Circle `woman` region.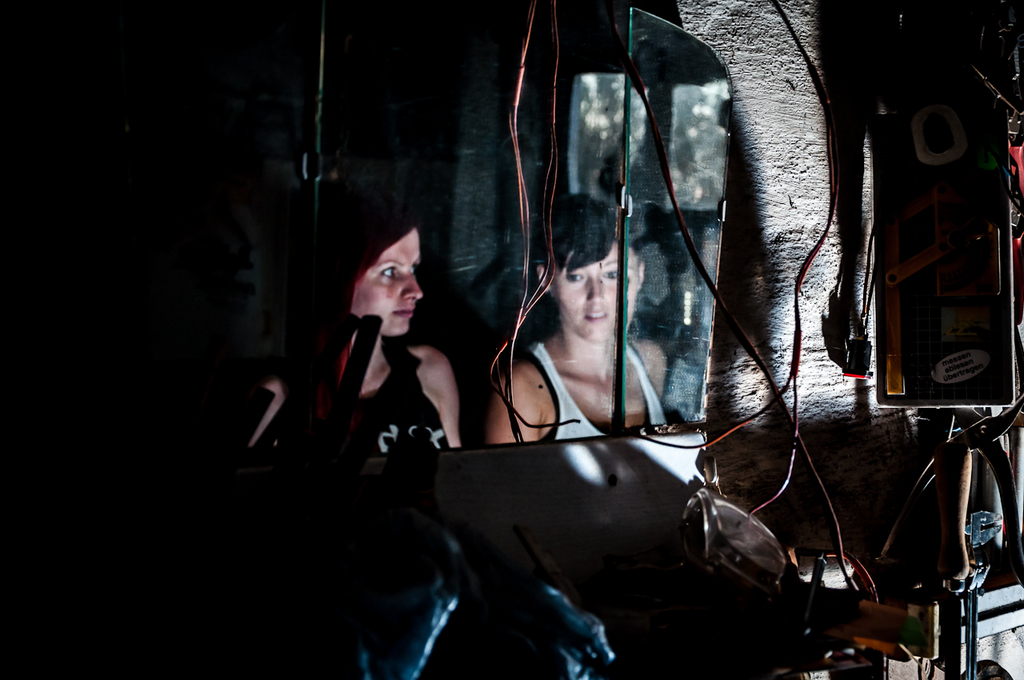
Region: [x1=486, y1=201, x2=686, y2=440].
